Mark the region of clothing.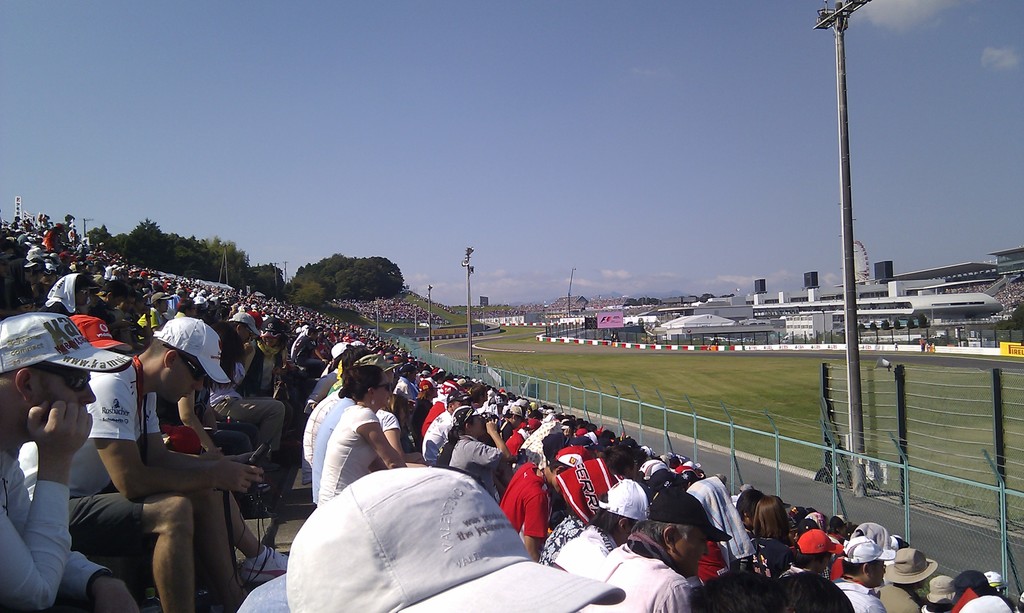
Region: l=498, t=461, r=553, b=546.
